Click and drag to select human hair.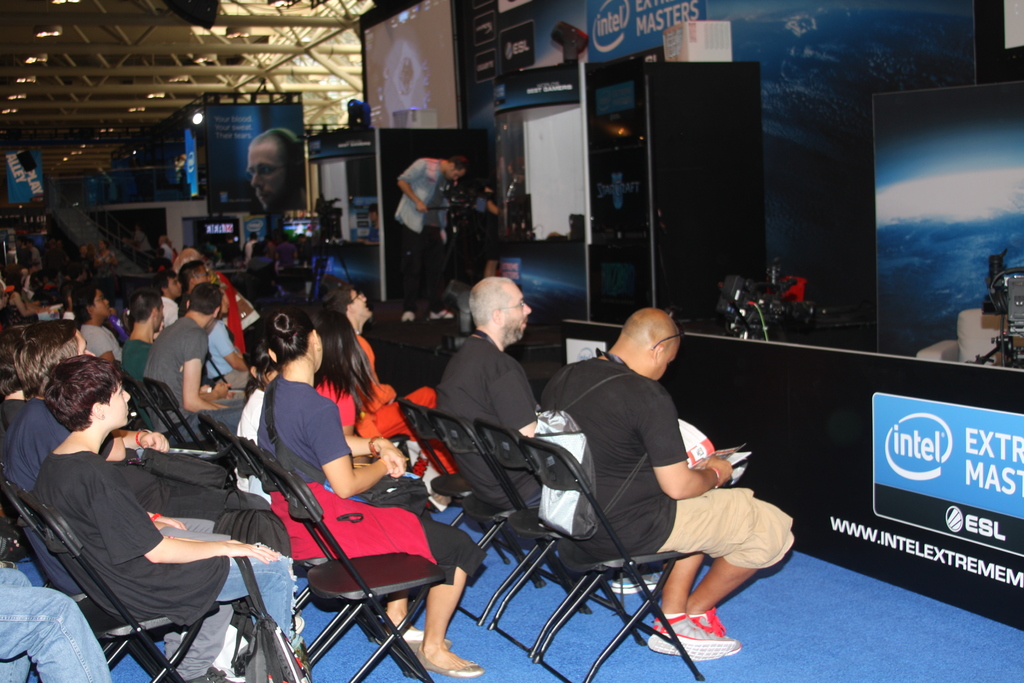
Selection: (11, 319, 76, 402).
